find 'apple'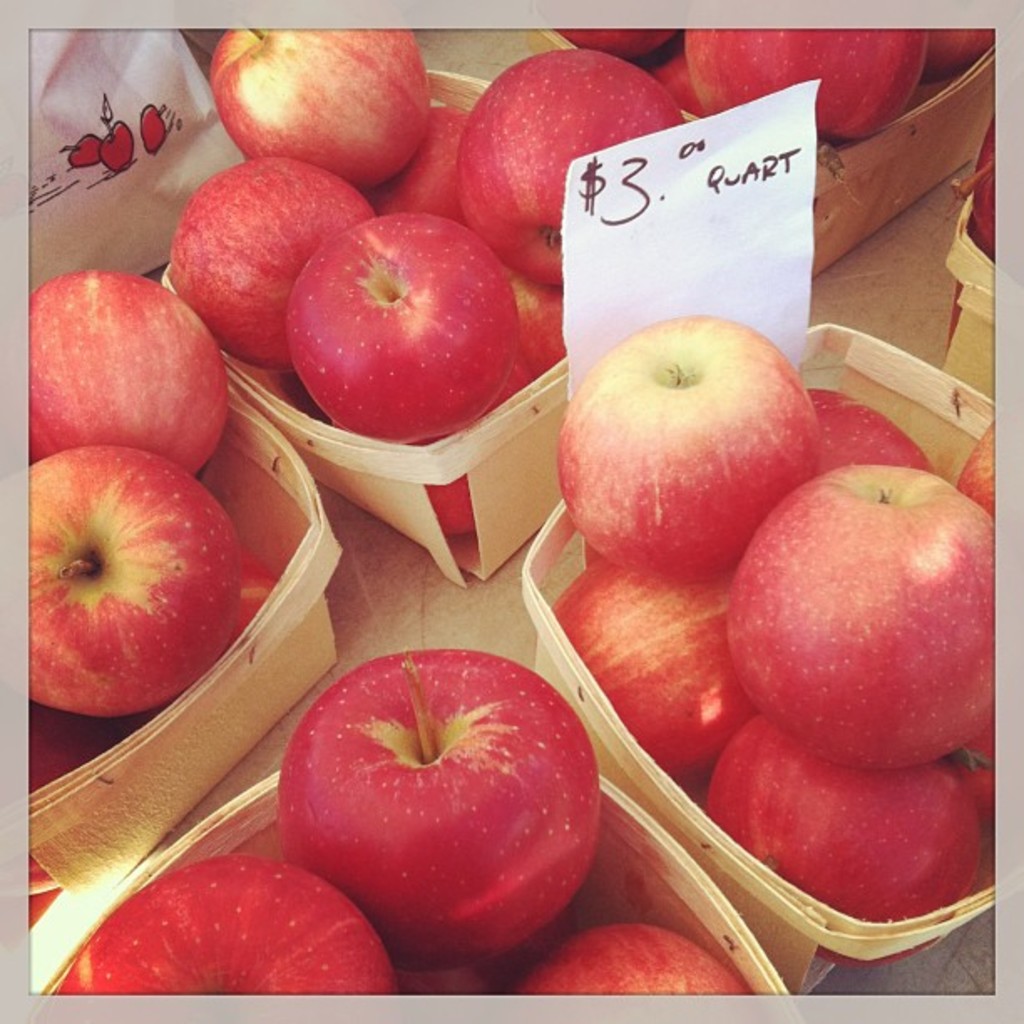
<box>25,448,243,711</box>
